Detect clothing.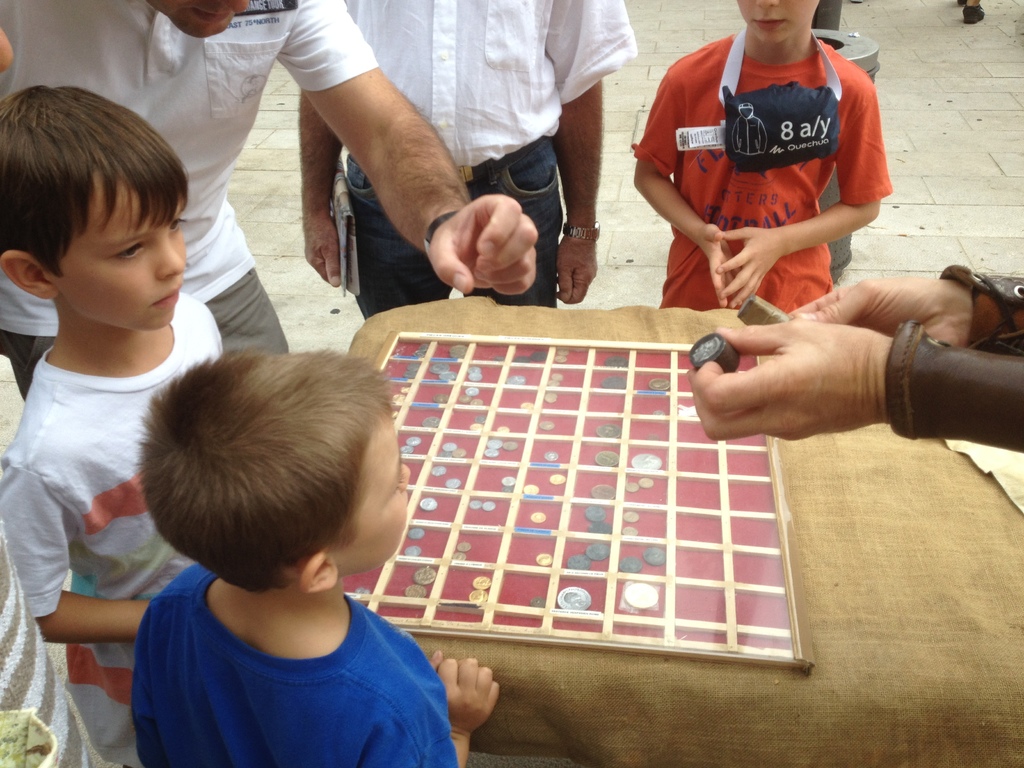
Detected at 626/22/895/314.
